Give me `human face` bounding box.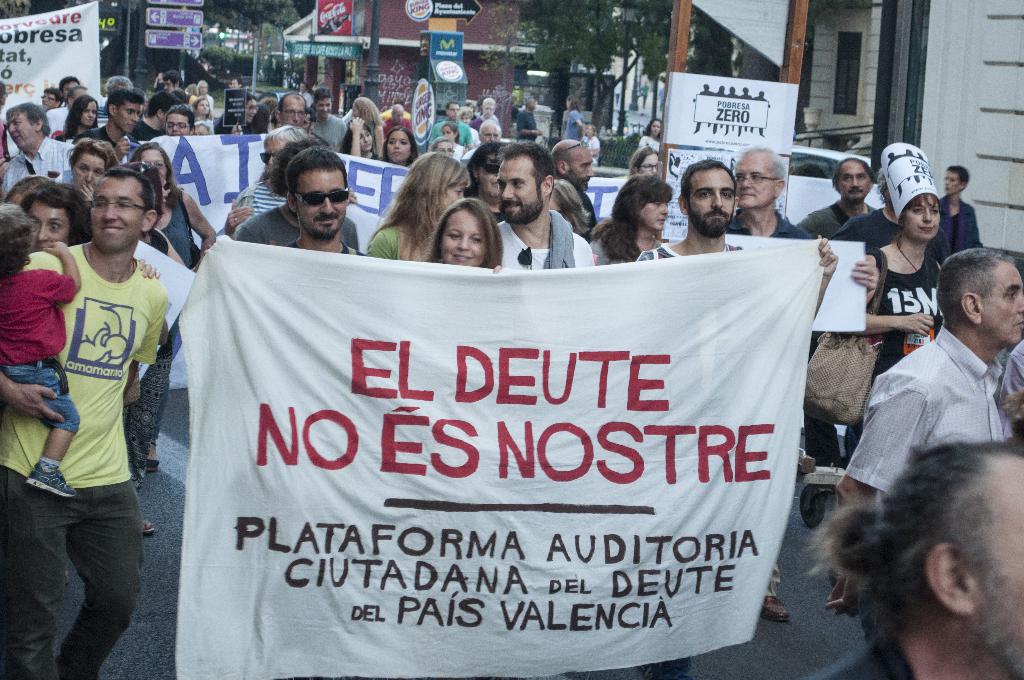
{"x1": 386, "y1": 127, "x2": 412, "y2": 159}.
